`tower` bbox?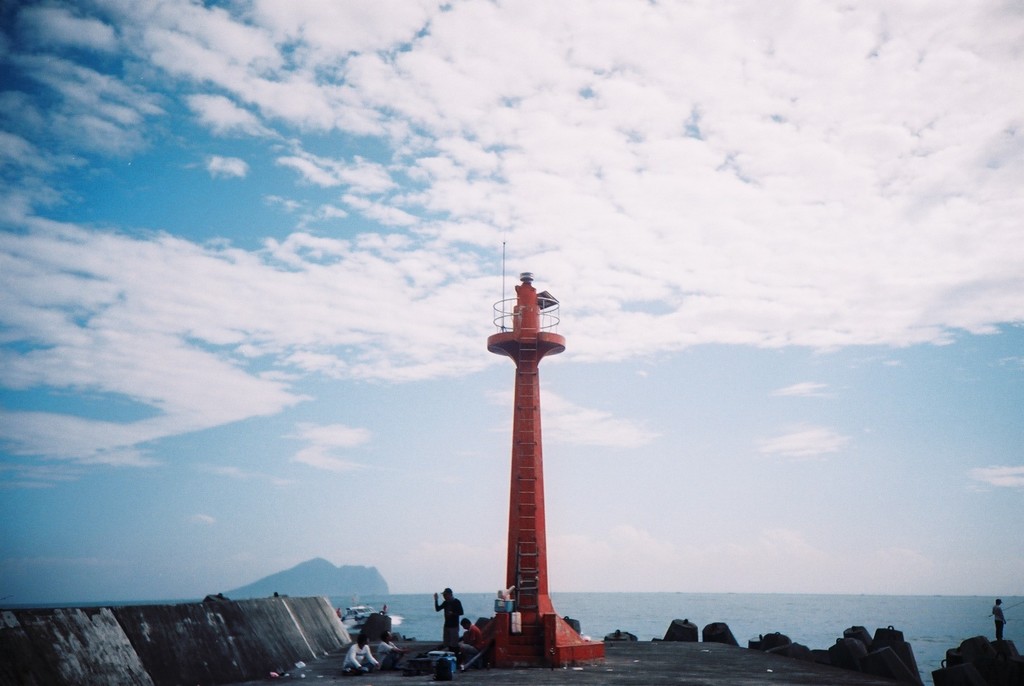
bbox=[466, 257, 592, 632]
